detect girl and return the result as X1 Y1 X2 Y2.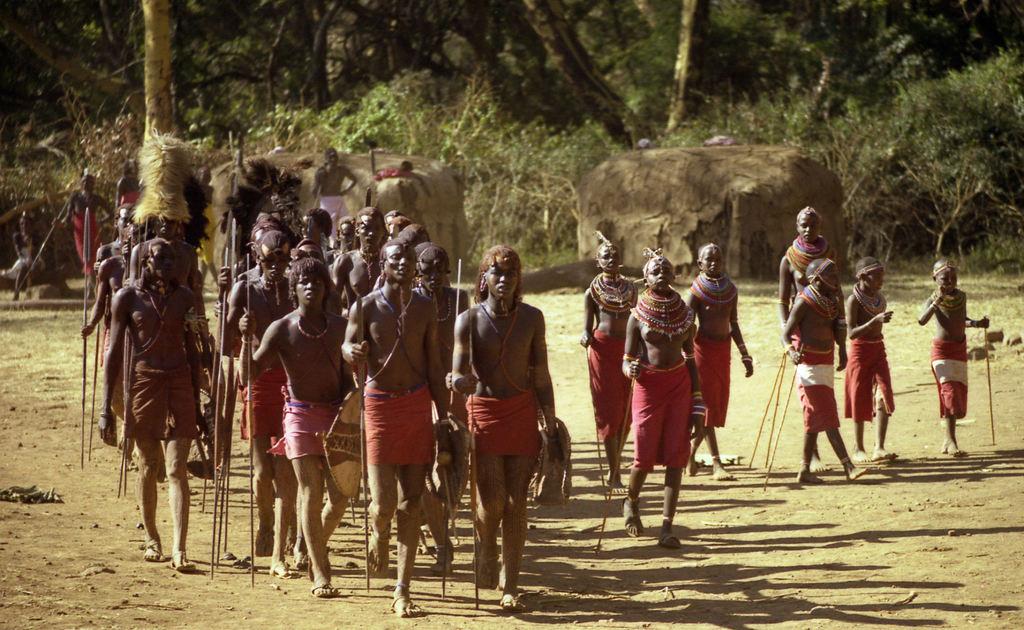
685 241 753 481.
